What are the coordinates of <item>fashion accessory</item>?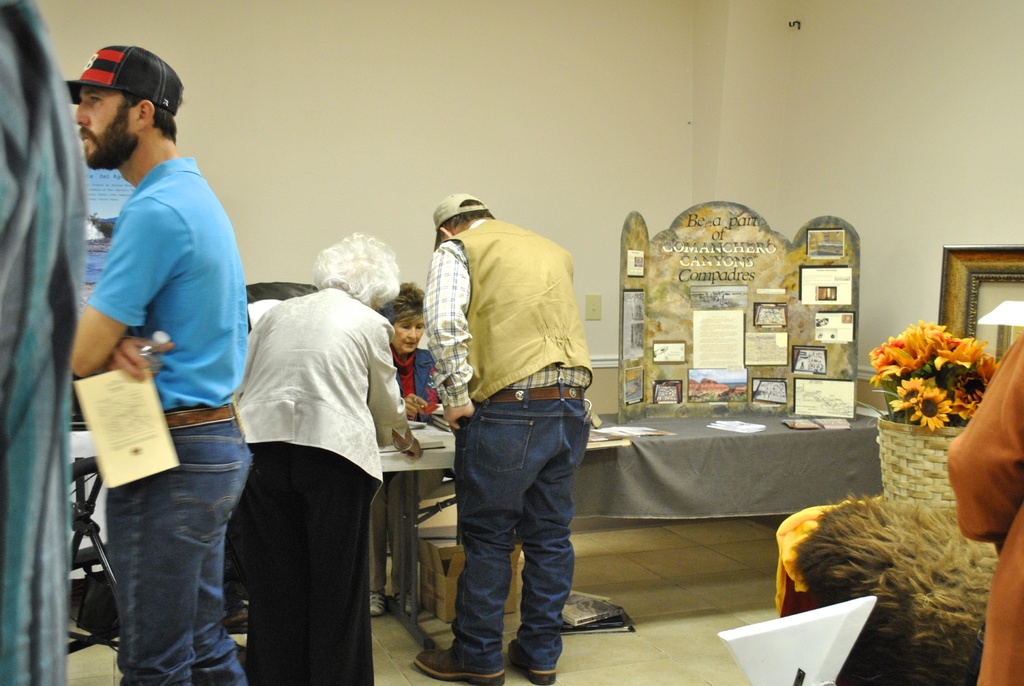
<box>63,46,186,125</box>.
